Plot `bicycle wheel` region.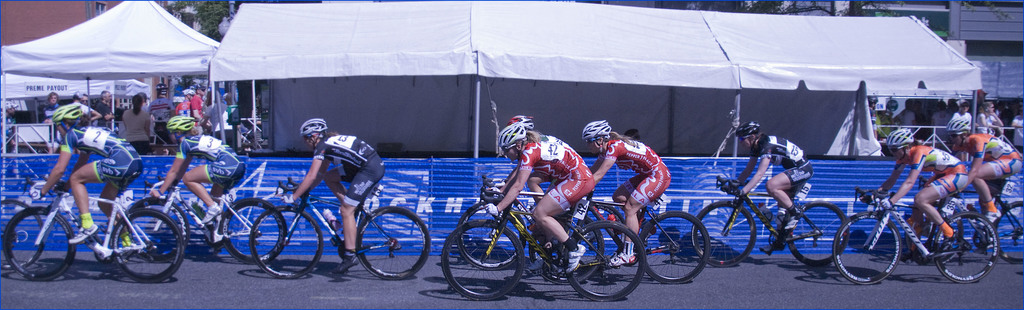
Plotted at <box>0,195,42,275</box>.
